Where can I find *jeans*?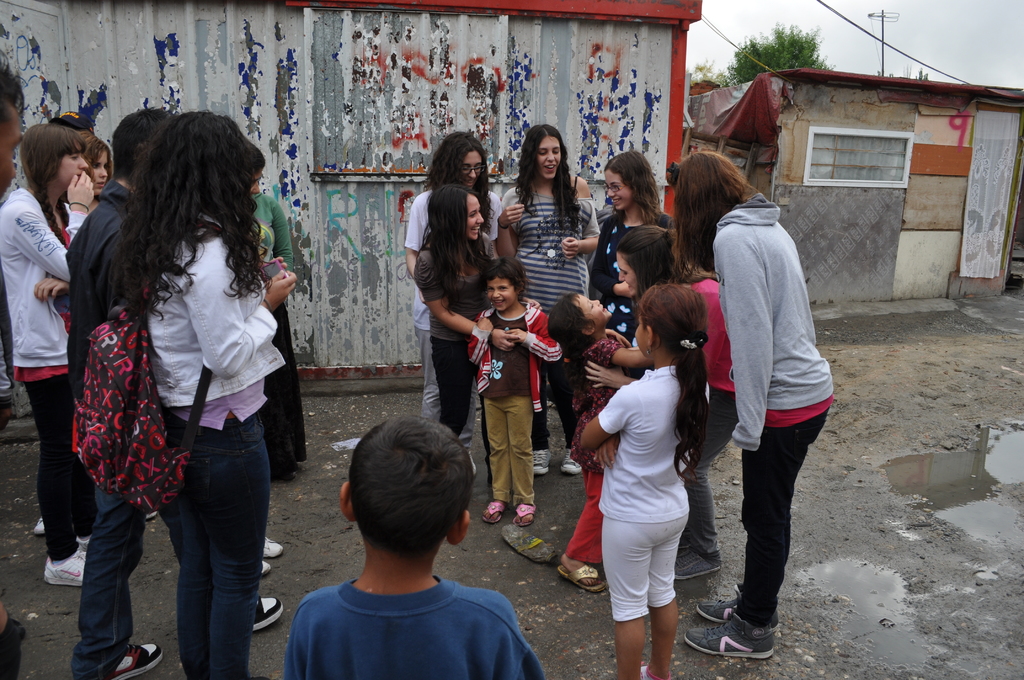
You can find it at (557, 467, 604, 556).
